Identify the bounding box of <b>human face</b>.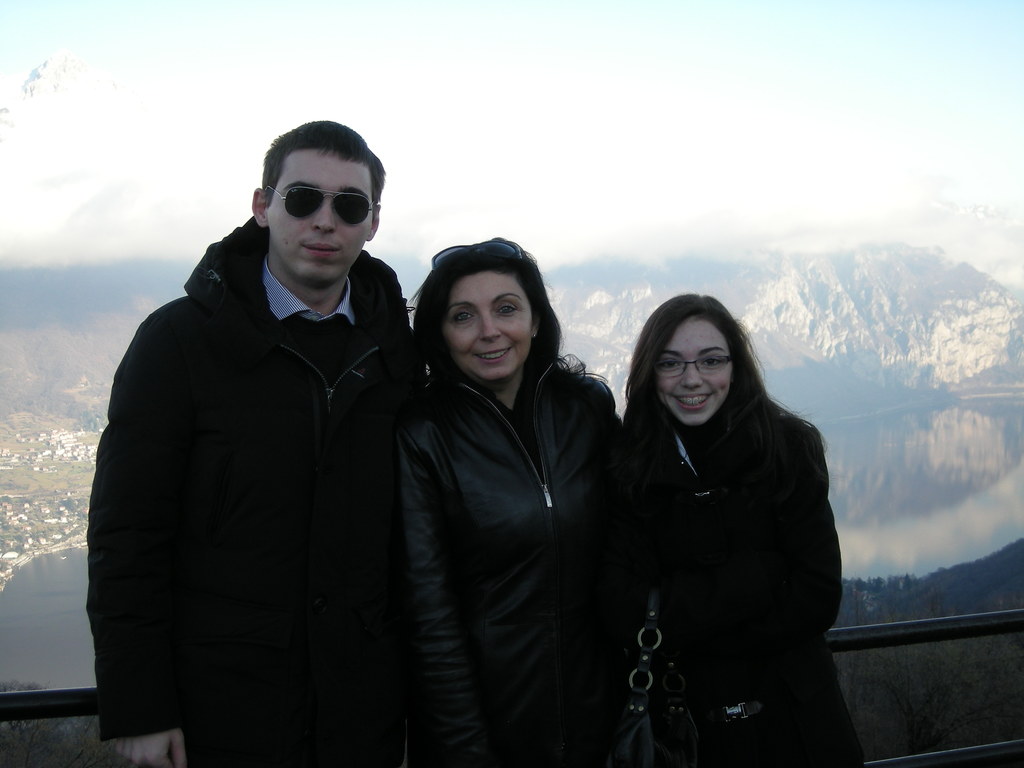
442,269,530,386.
